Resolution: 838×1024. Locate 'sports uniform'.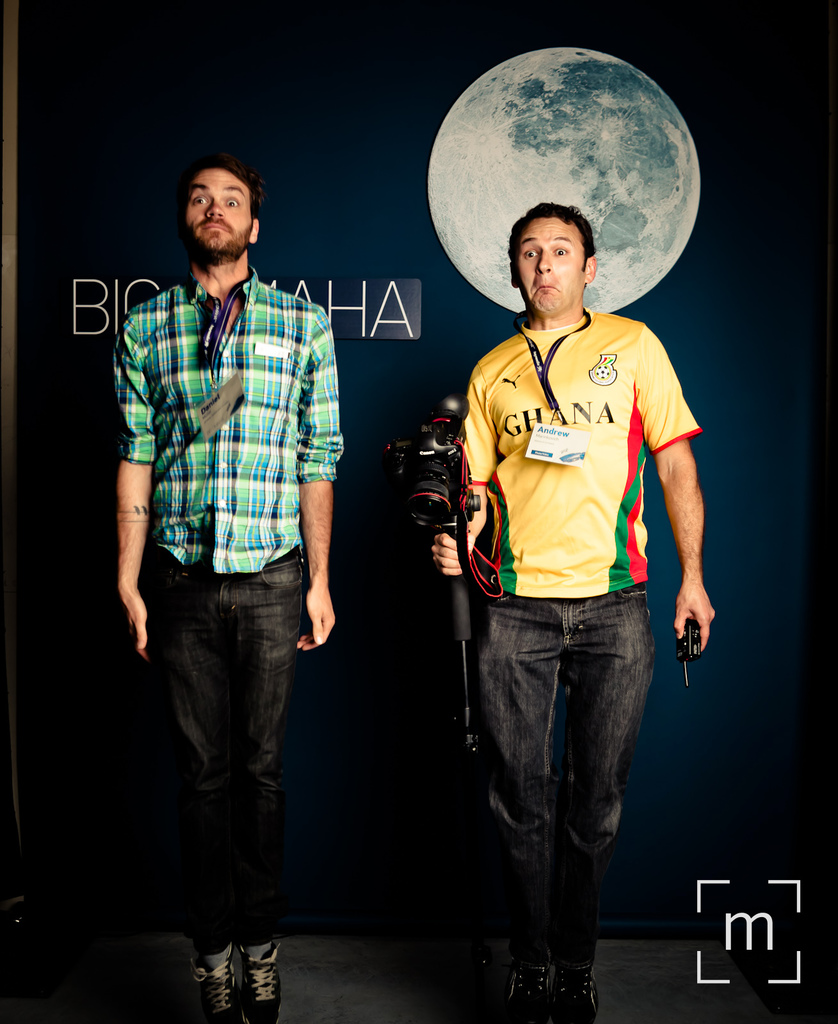
(467,313,706,600).
